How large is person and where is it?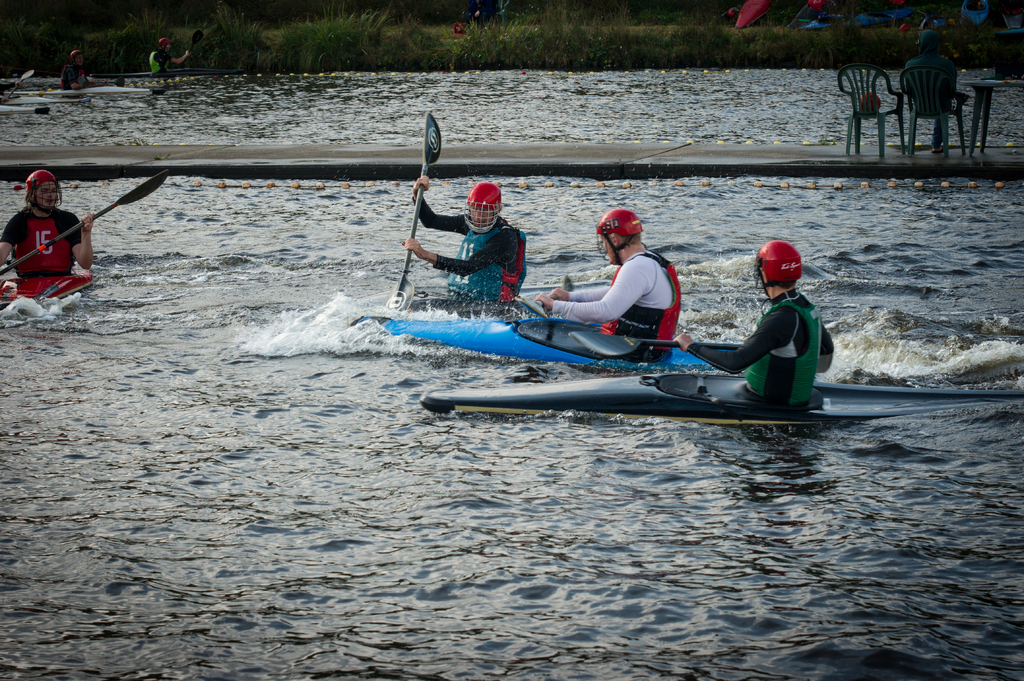
Bounding box: crop(150, 41, 189, 83).
